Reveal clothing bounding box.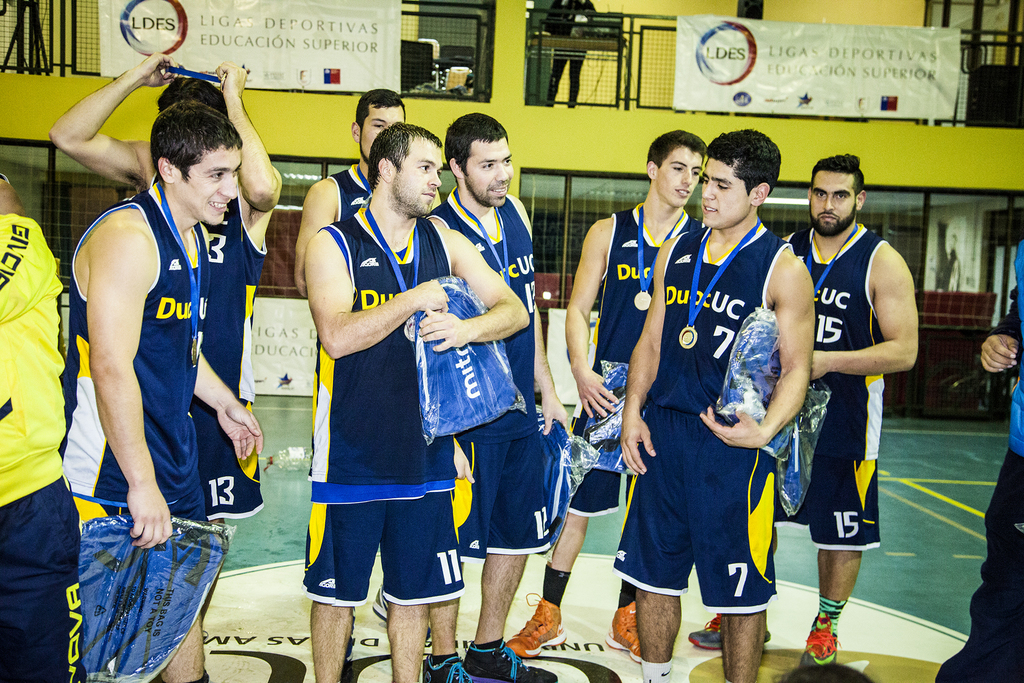
Revealed: [0,477,81,682].
